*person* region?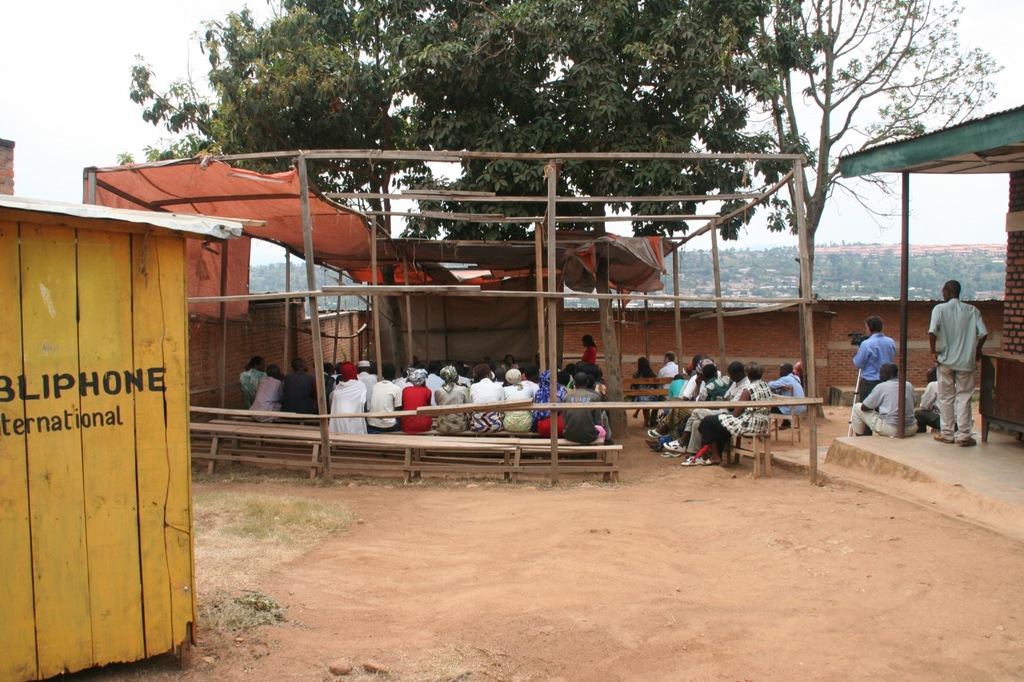
{"x1": 461, "y1": 364, "x2": 502, "y2": 434}
